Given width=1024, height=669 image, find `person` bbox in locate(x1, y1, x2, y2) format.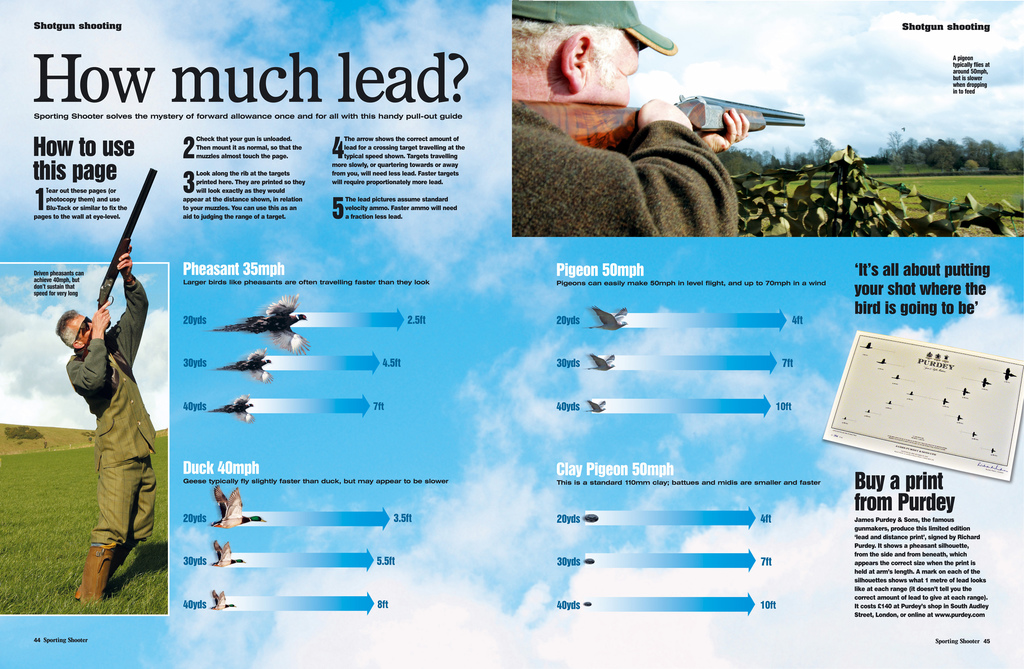
locate(54, 245, 154, 600).
